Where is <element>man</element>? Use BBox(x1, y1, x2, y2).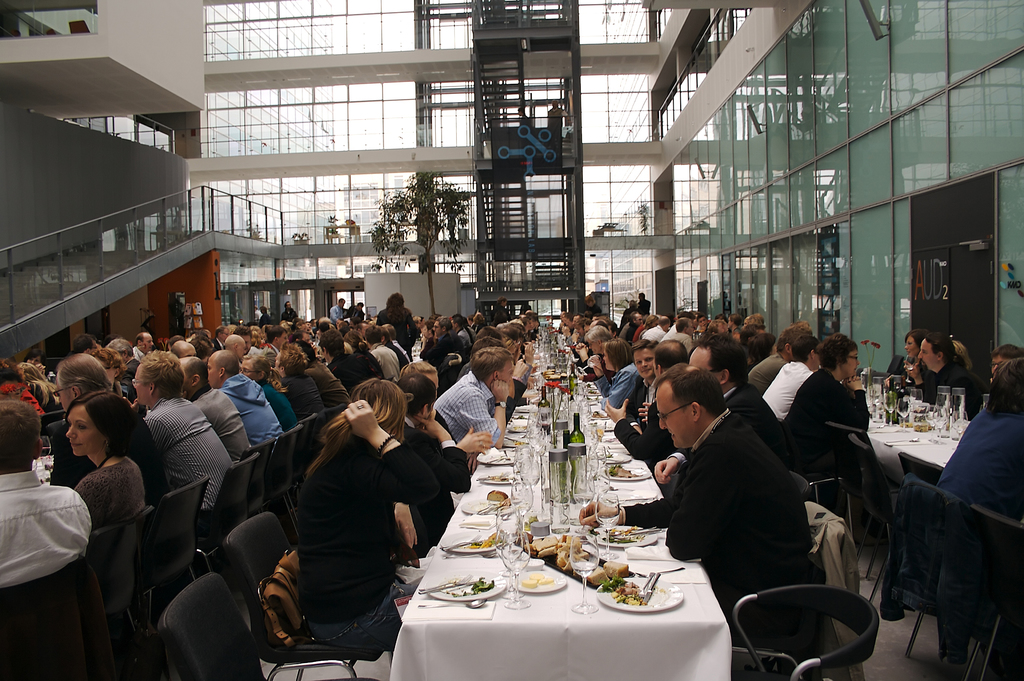
BBox(347, 302, 368, 327).
